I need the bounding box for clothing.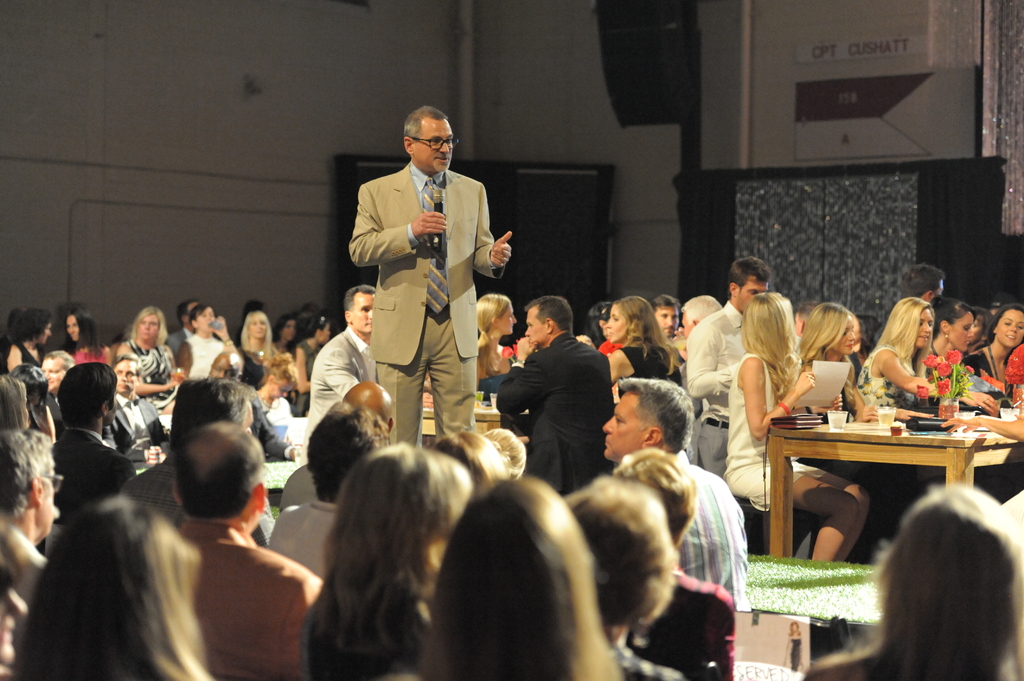
Here it is: {"x1": 176, "y1": 515, "x2": 327, "y2": 680}.
